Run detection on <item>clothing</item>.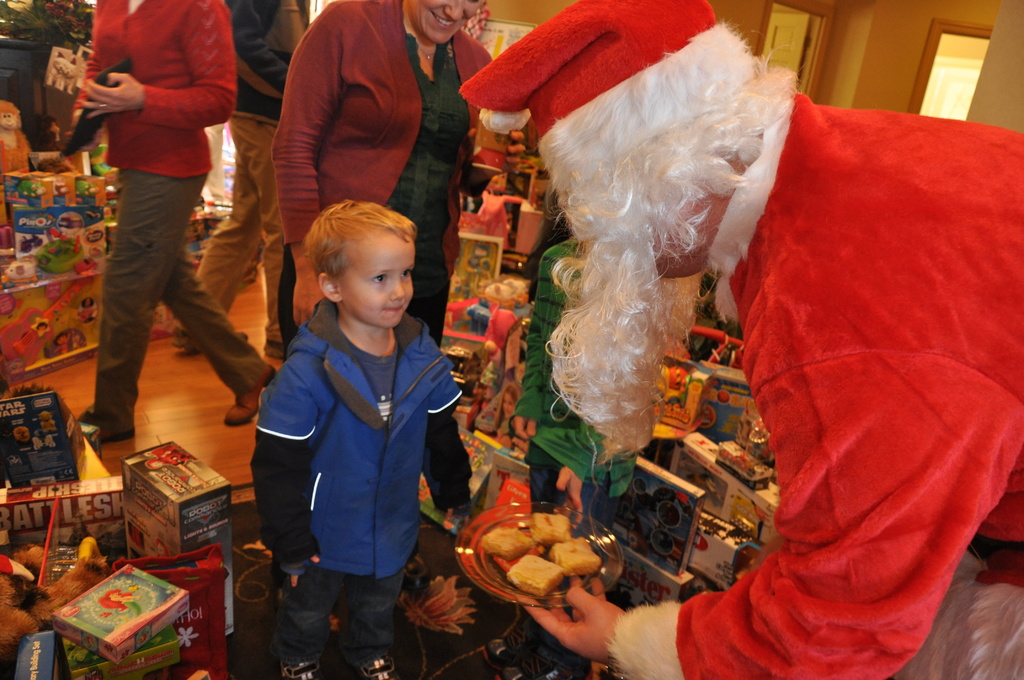
Result: 609:88:1023:679.
